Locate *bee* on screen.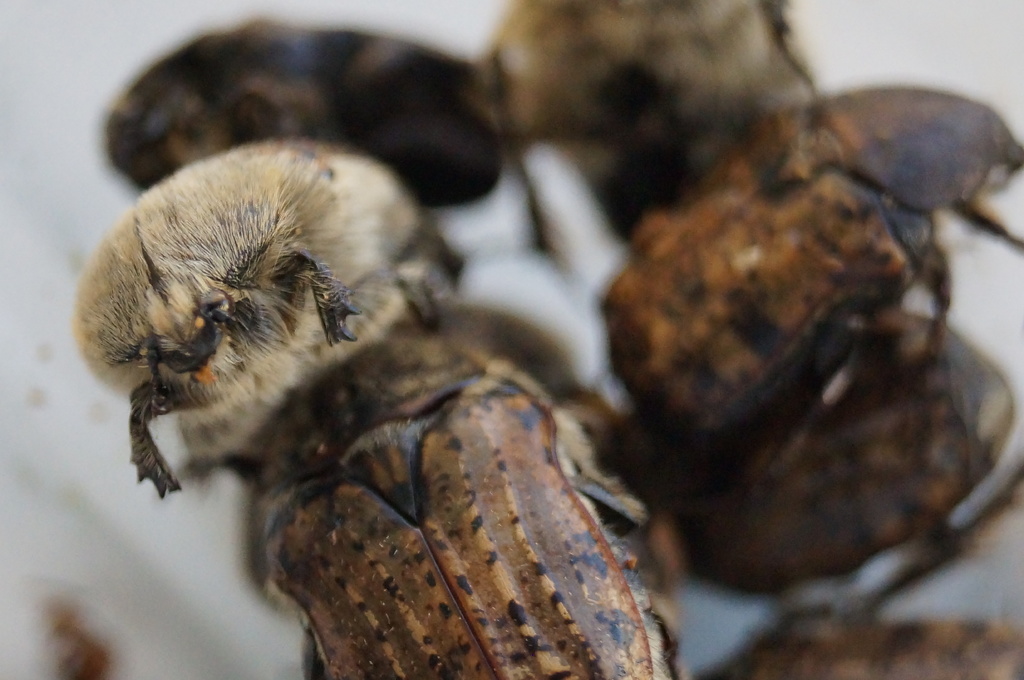
On screen at x1=637, y1=313, x2=1020, y2=615.
